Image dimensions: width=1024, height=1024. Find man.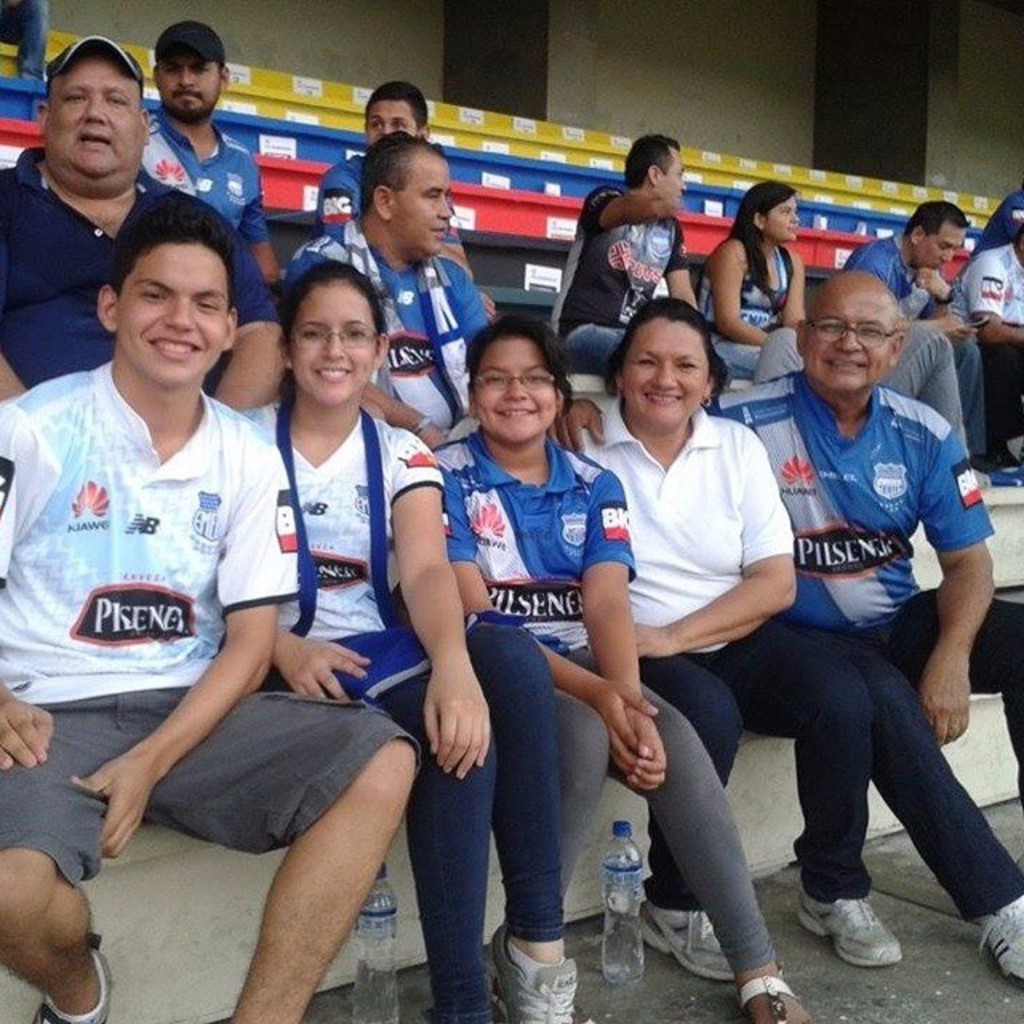
l=0, t=32, r=288, b=405.
